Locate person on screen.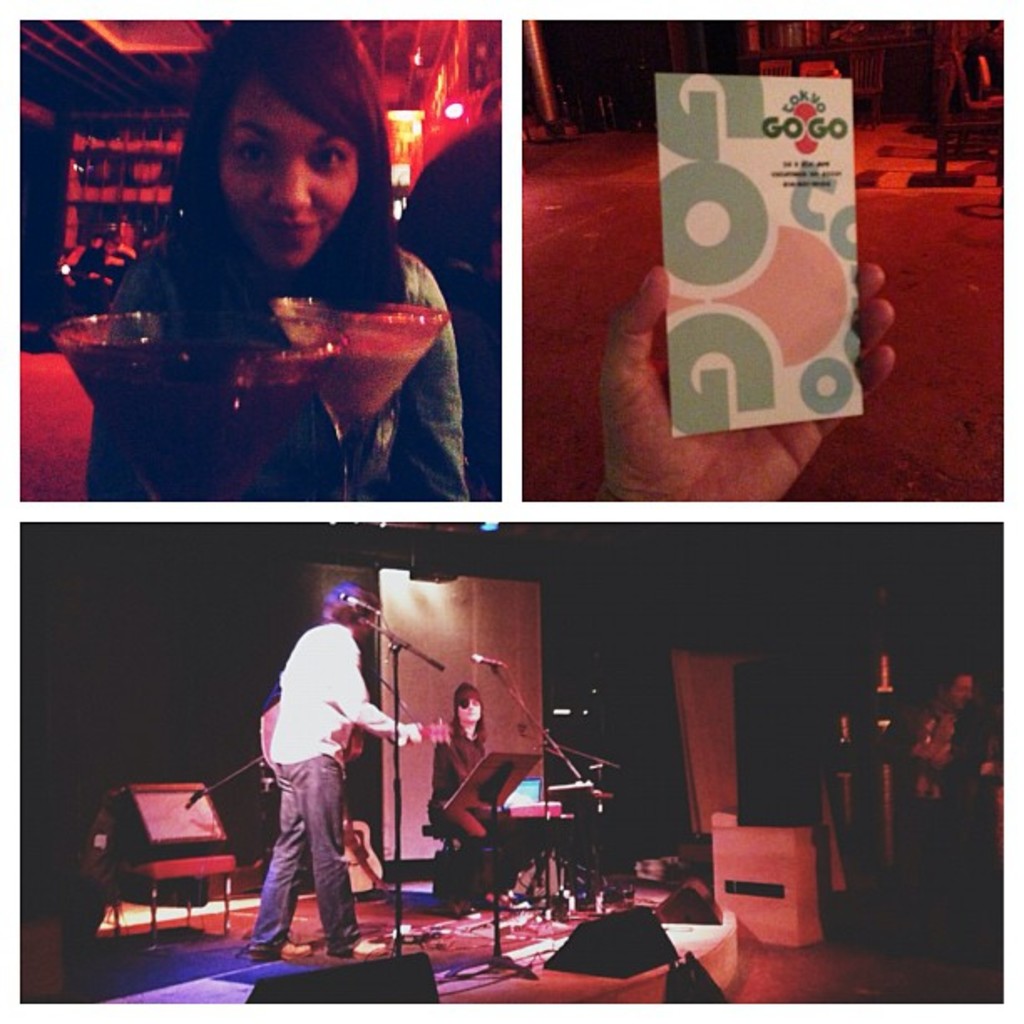
On screen at left=965, top=33, right=1007, bottom=97.
